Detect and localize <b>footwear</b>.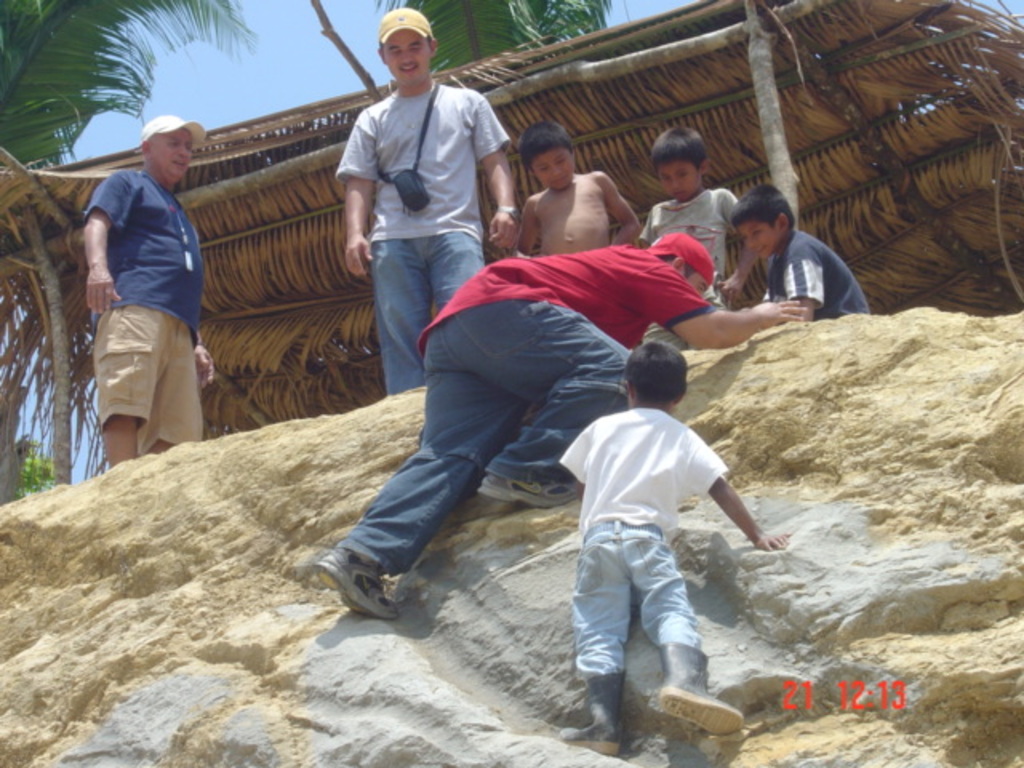
Localized at <region>477, 472, 576, 510</region>.
